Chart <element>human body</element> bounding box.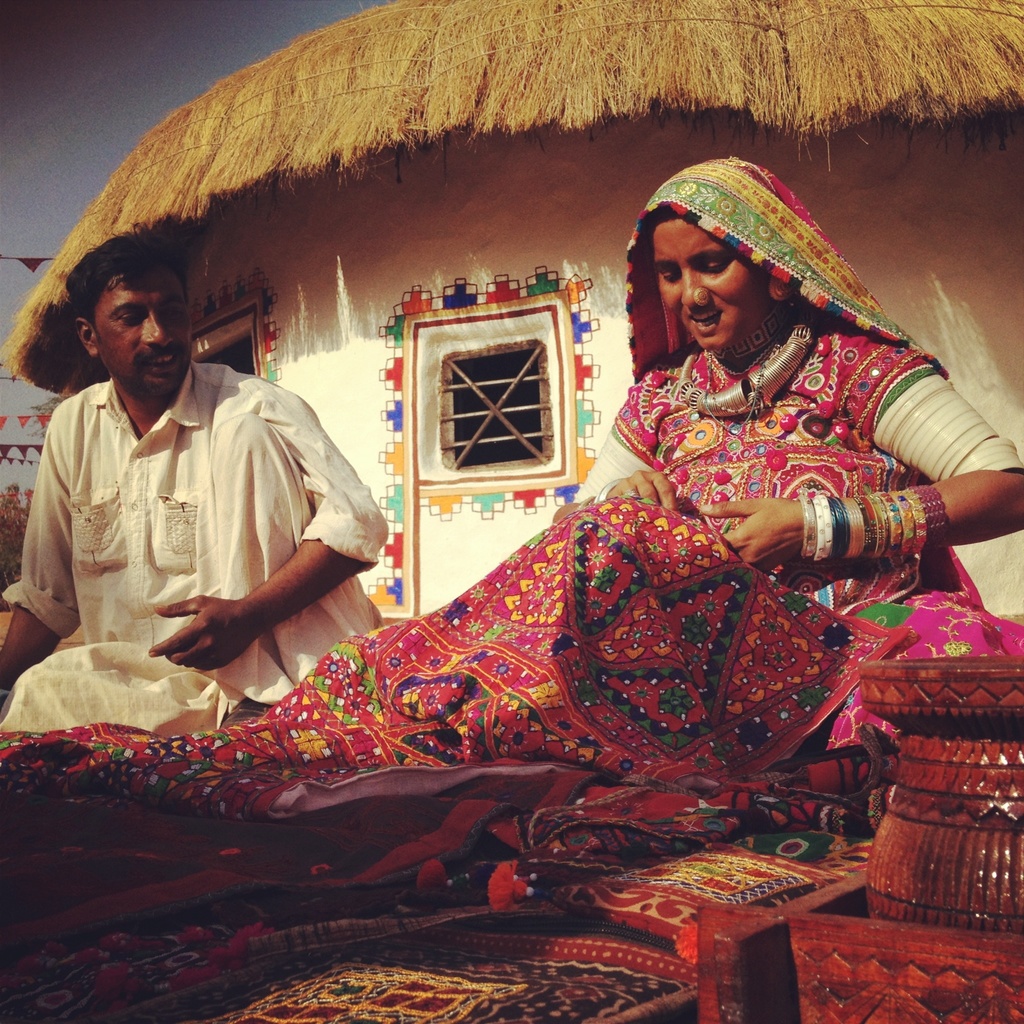
Charted: [left=28, top=278, right=407, bottom=773].
